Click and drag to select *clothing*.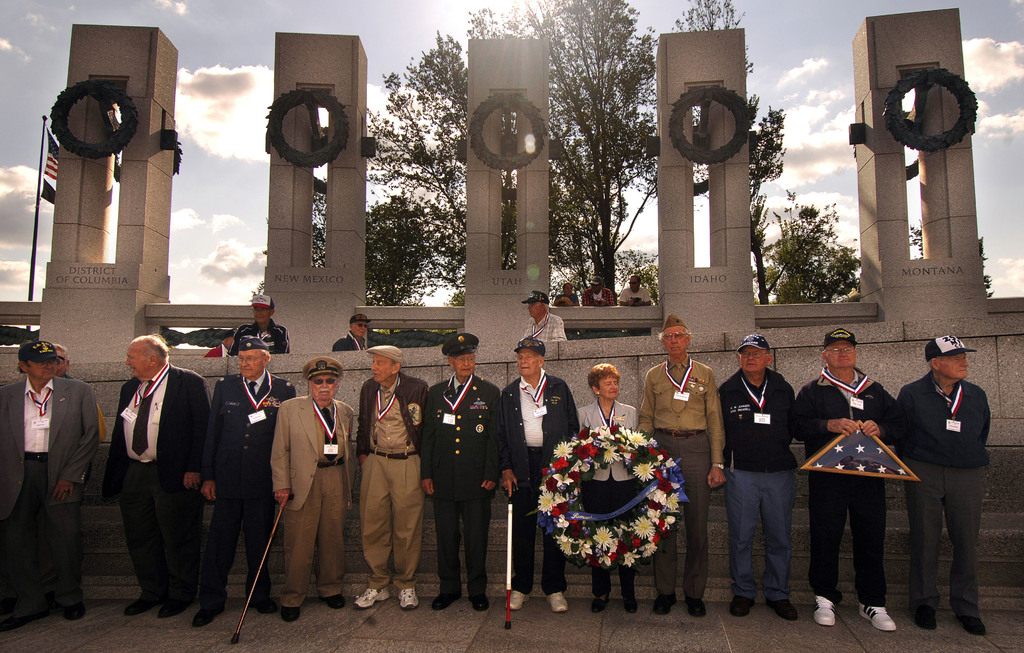
Selection: [x1=360, y1=367, x2=429, y2=593].
